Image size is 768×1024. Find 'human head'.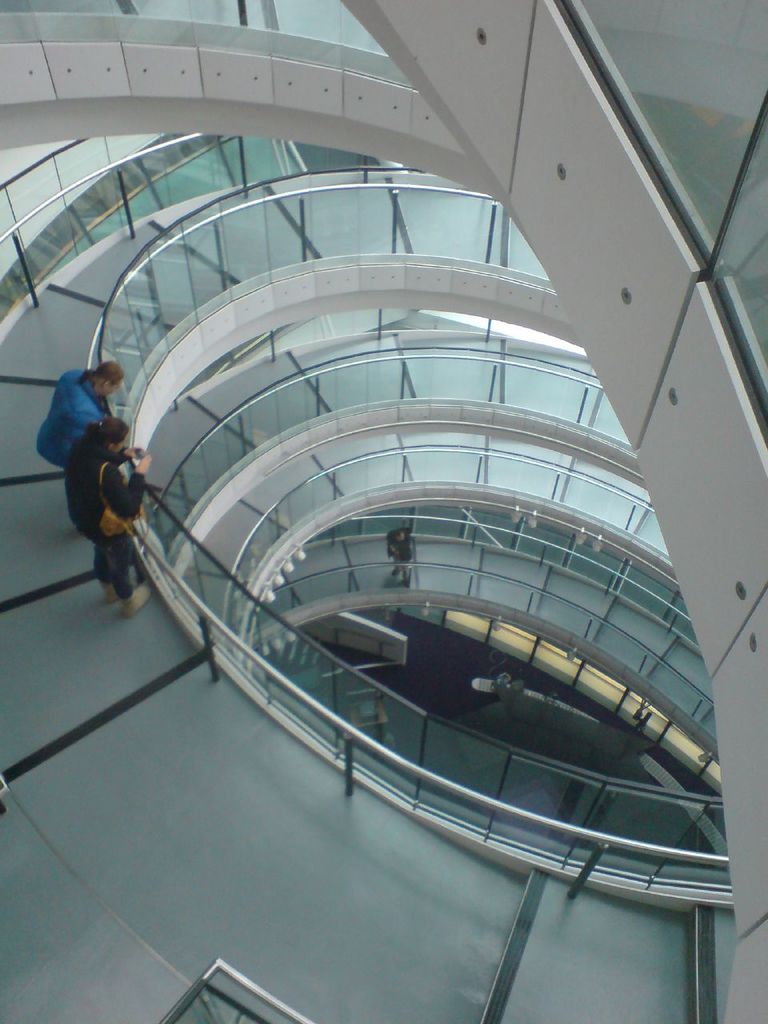
(x1=94, y1=358, x2=122, y2=396).
